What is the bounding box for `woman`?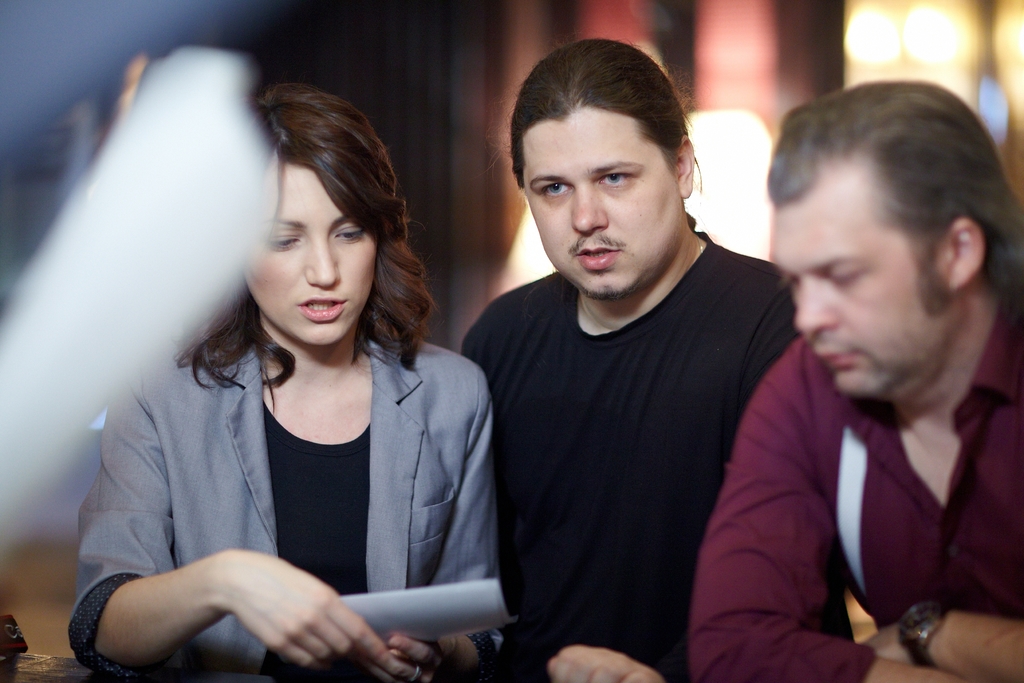
x1=72, y1=83, x2=506, y2=682.
